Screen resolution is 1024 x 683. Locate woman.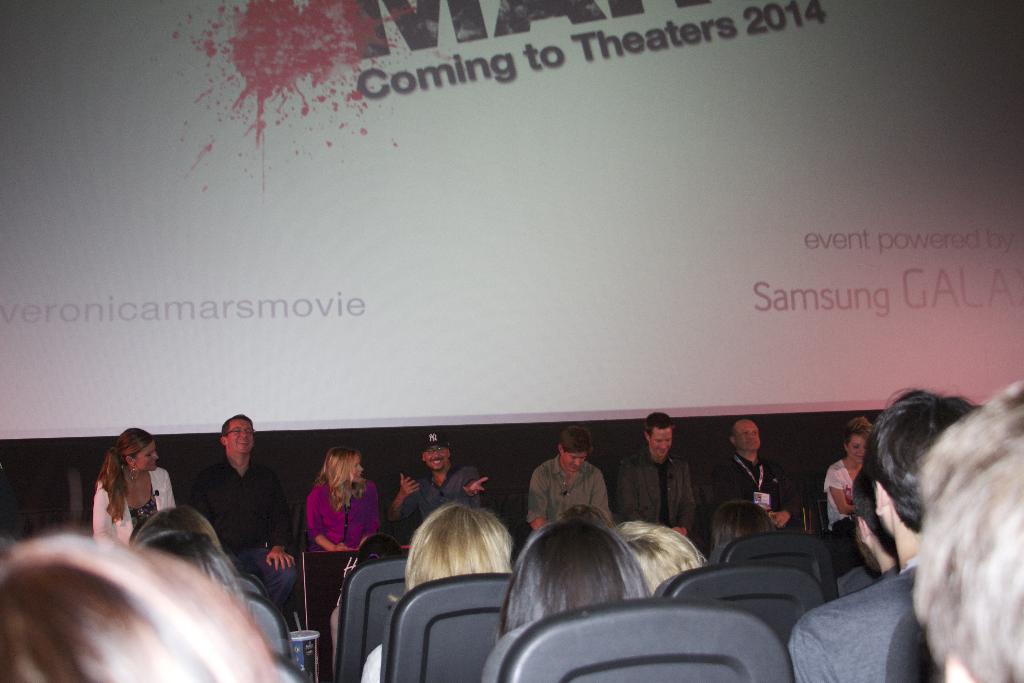
locate(129, 502, 228, 551).
